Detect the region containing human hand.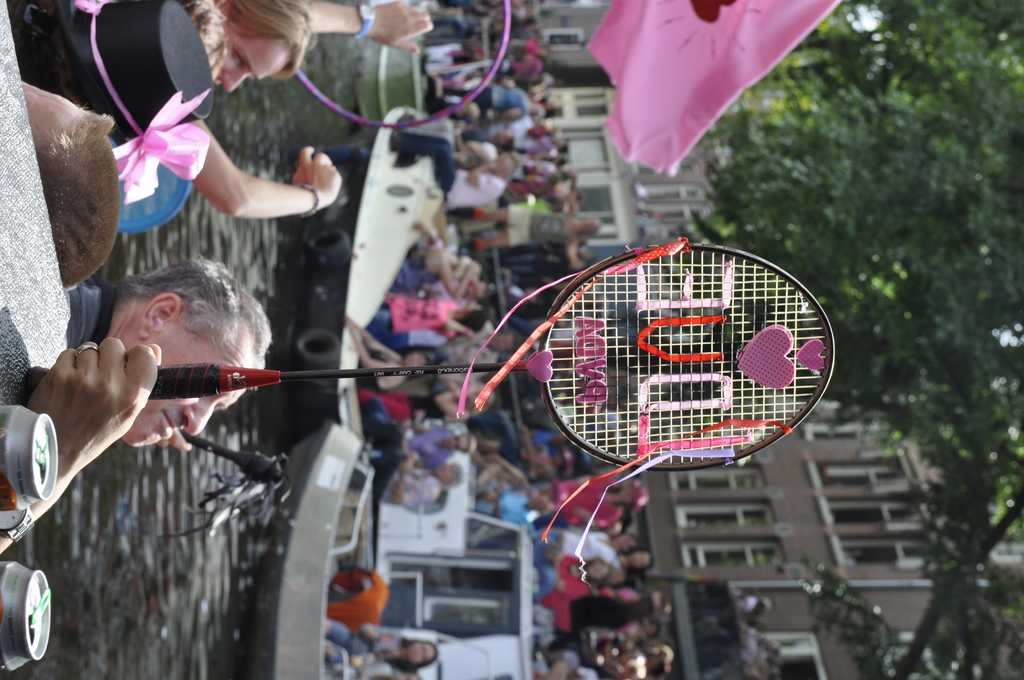
rect(157, 424, 195, 453).
